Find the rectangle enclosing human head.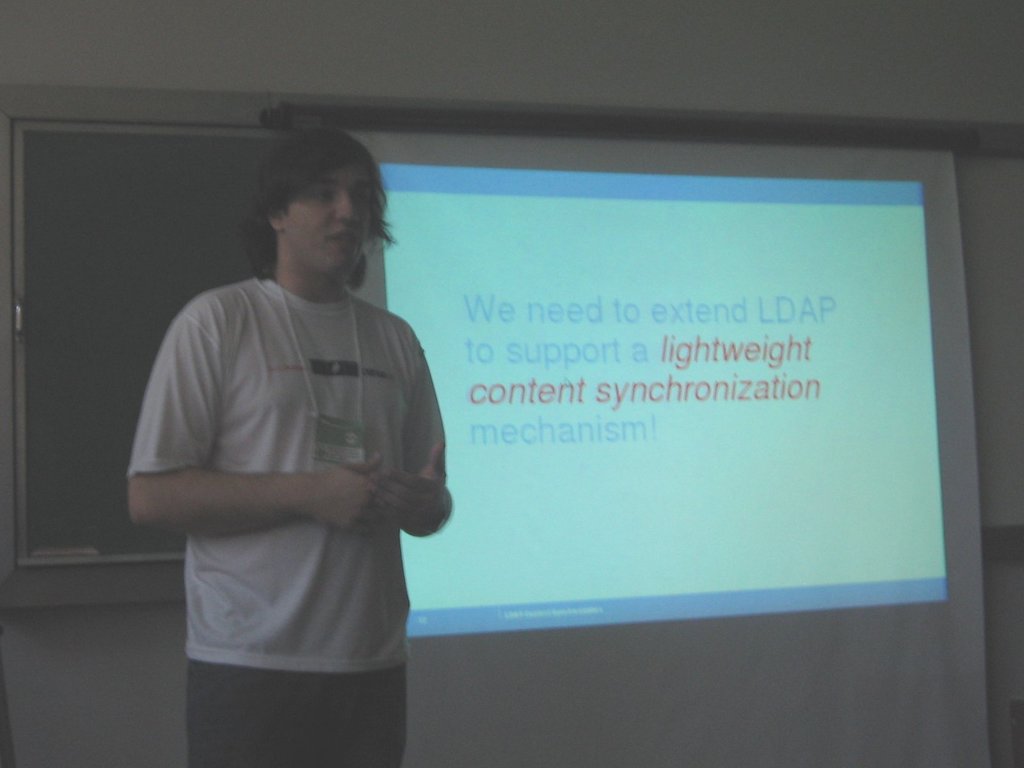
239 139 382 301.
